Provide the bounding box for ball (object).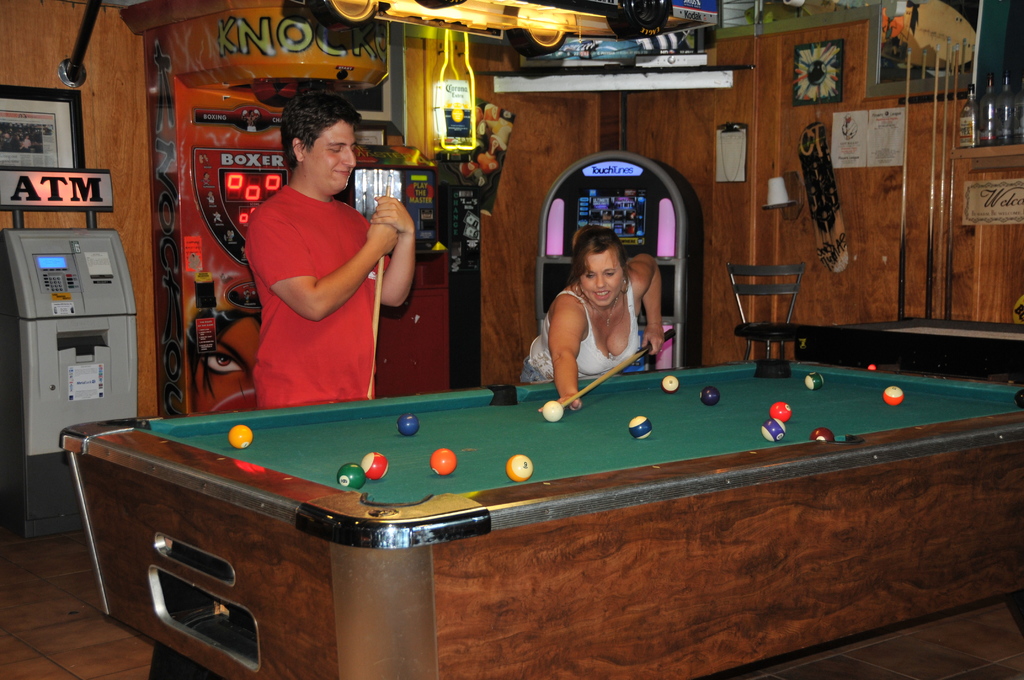
rect(229, 423, 252, 449).
